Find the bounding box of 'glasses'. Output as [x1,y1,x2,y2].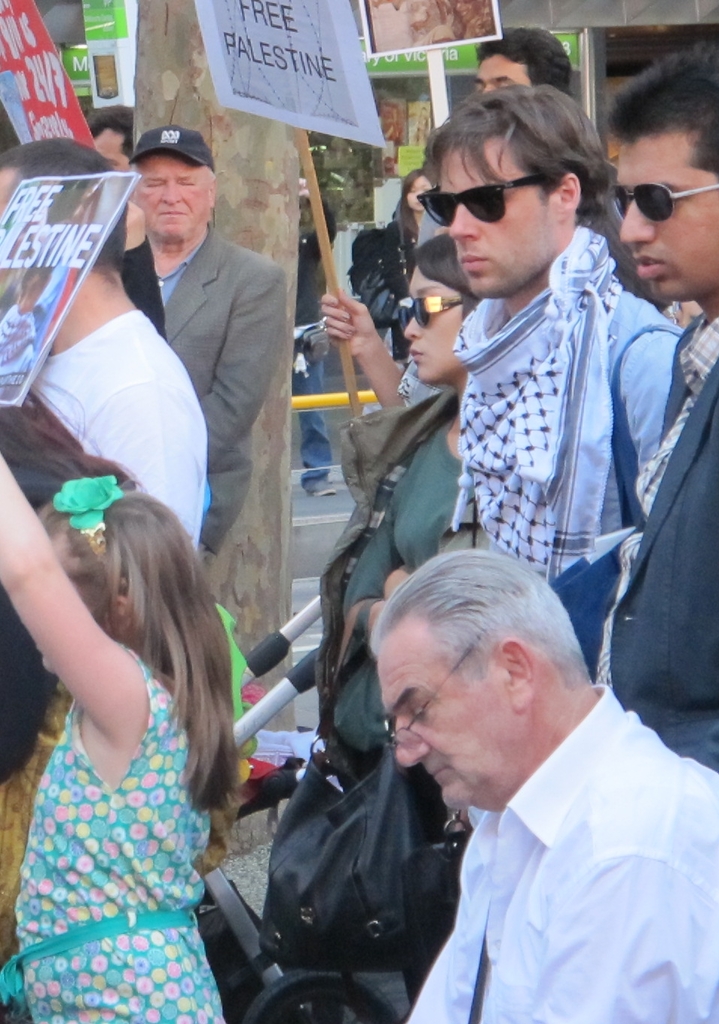
[381,634,469,757].
